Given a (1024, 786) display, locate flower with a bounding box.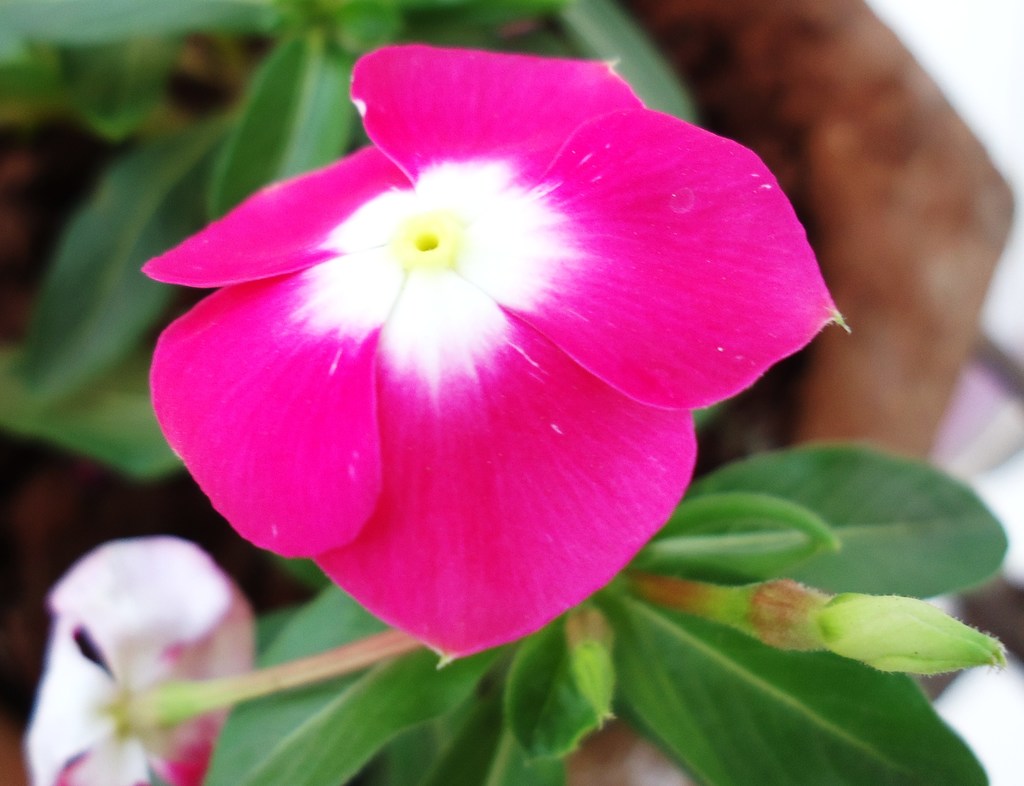
Located: 21,523,261,785.
